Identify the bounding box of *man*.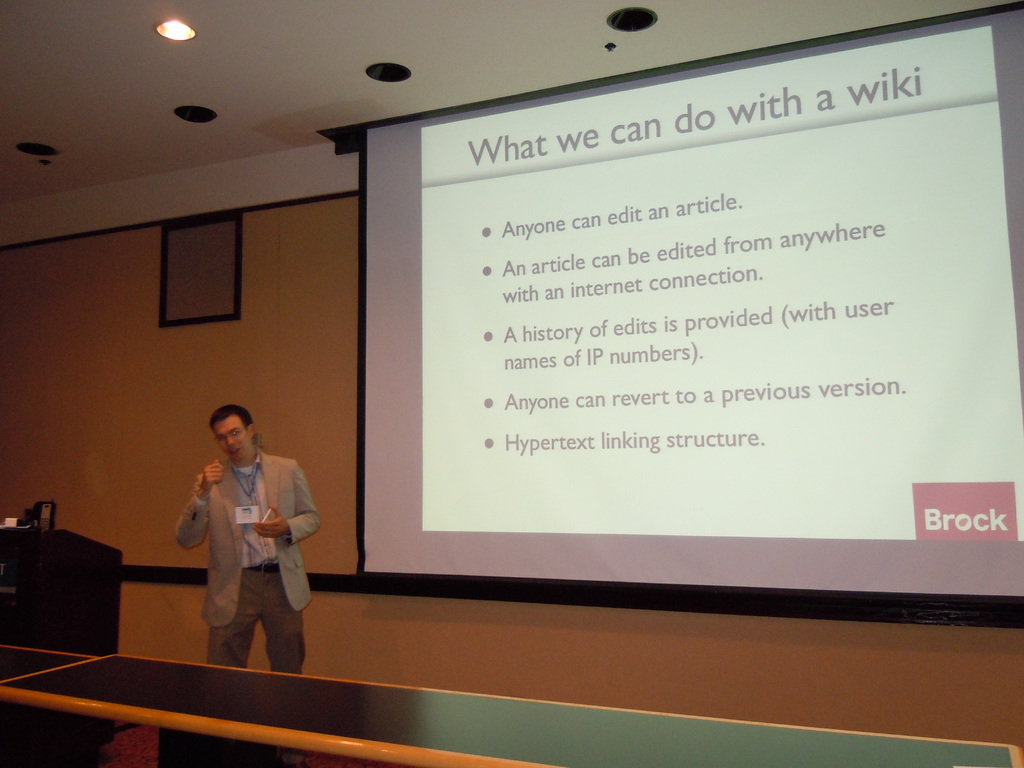
box(179, 422, 315, 680).
